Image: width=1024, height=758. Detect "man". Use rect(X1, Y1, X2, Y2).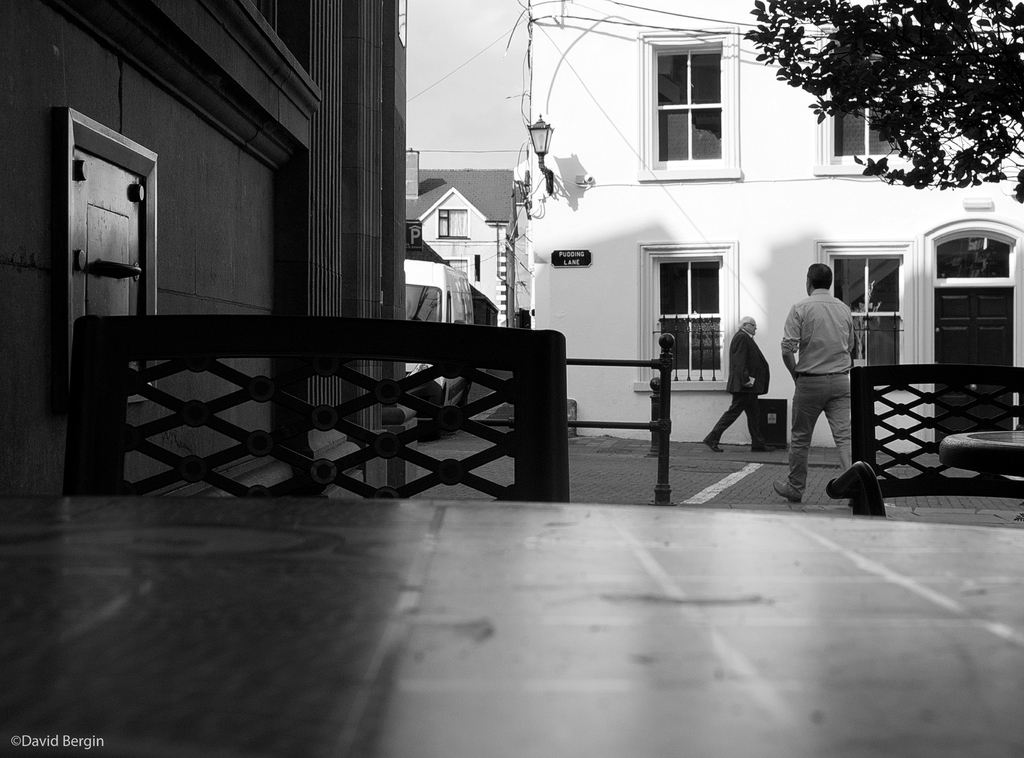
rect(703, 316, 775, 454).
